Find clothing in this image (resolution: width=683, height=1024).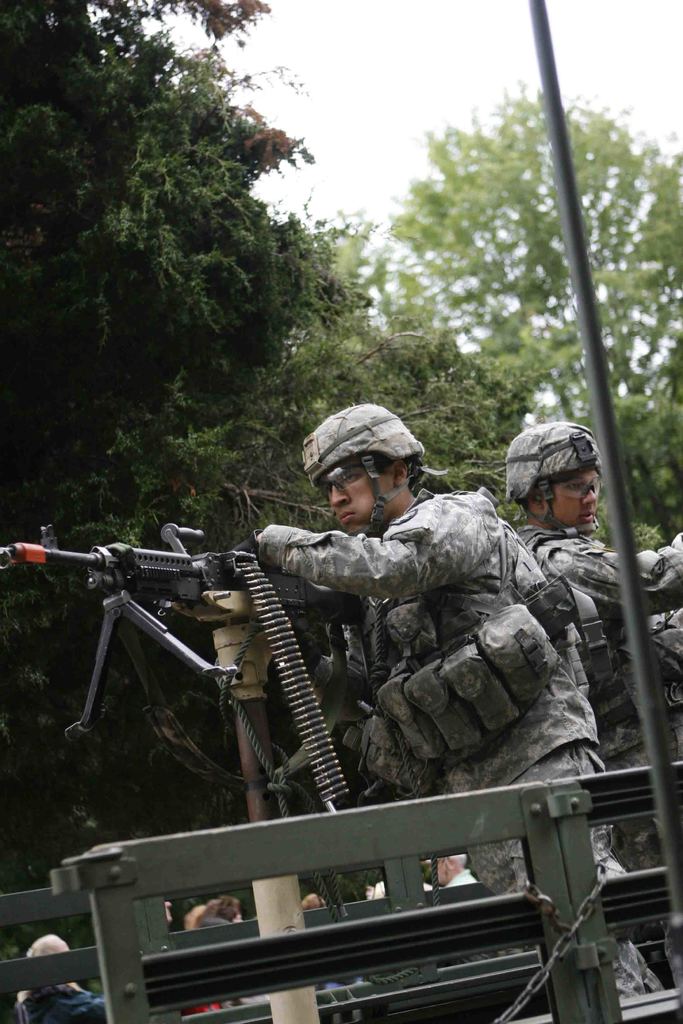
detection(264, 495, 644, 972).
